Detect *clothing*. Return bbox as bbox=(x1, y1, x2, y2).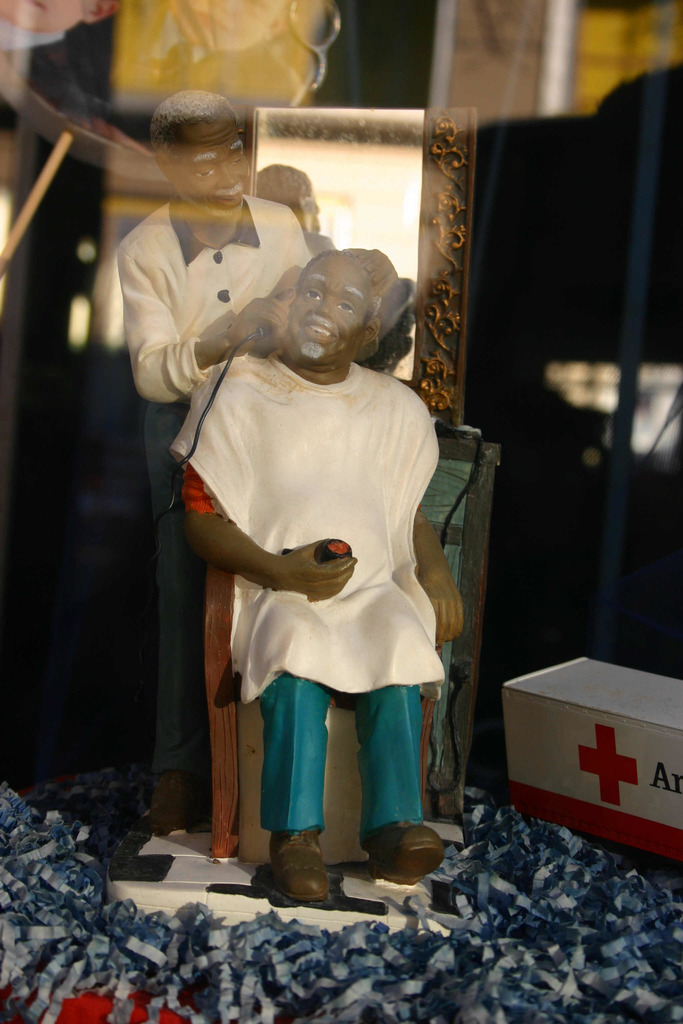
bbox=(119, 194, 313, 774).
